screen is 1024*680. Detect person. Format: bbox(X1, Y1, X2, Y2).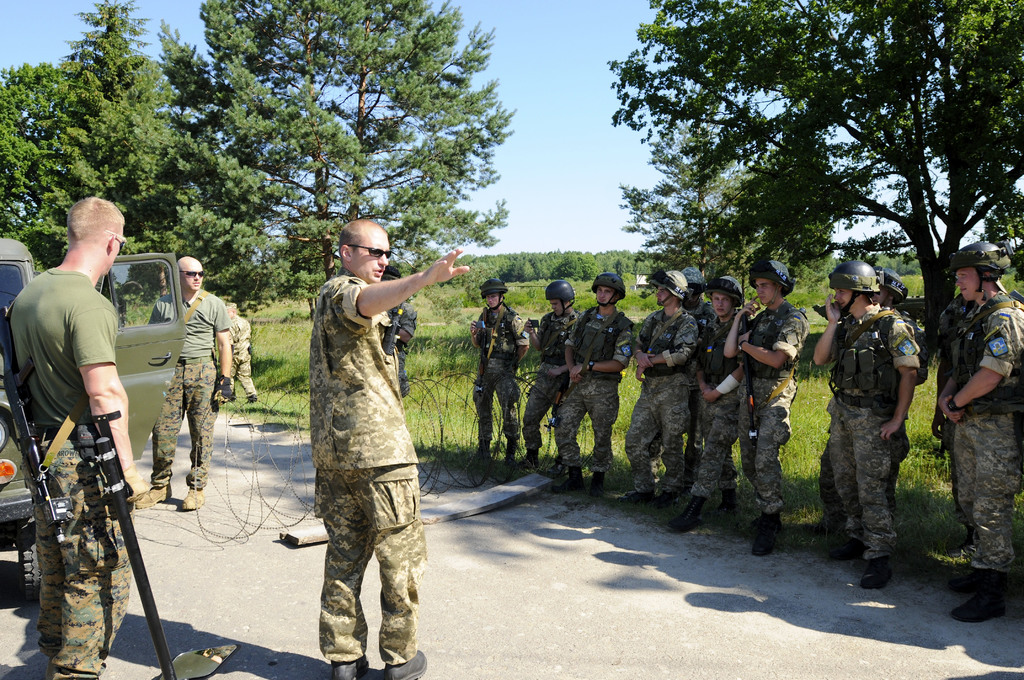
bbox(620, 269, 699, 506).
